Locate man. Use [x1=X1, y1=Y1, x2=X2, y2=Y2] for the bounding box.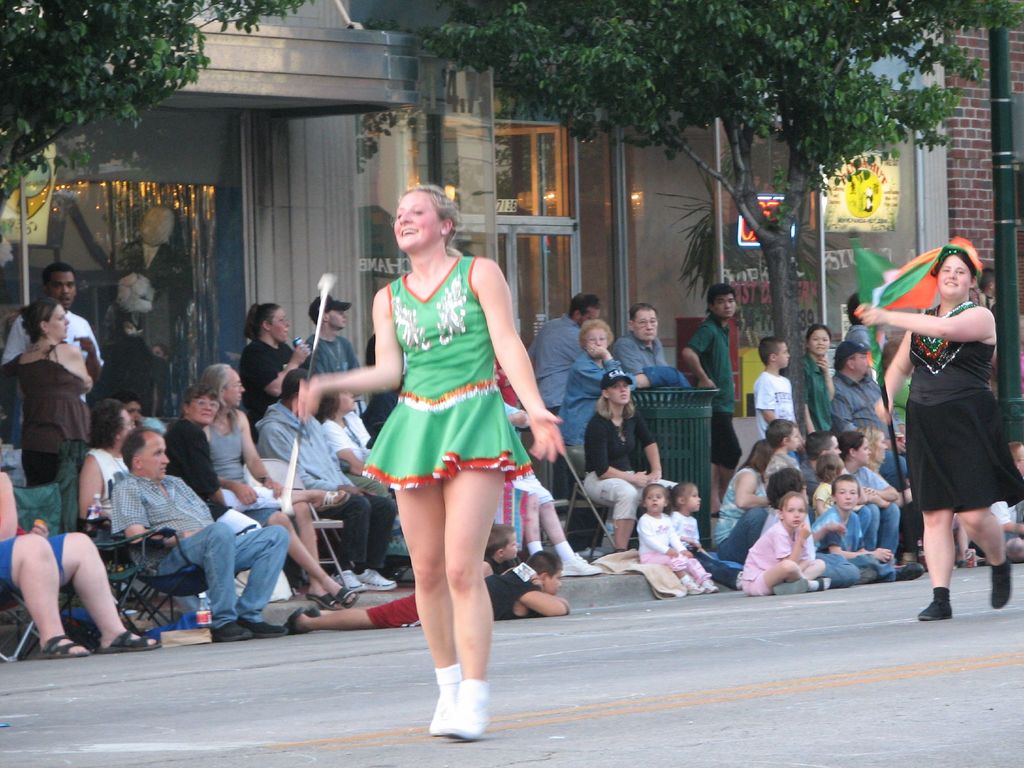
[x1=0, y1=262, x2=98, y2=381].
